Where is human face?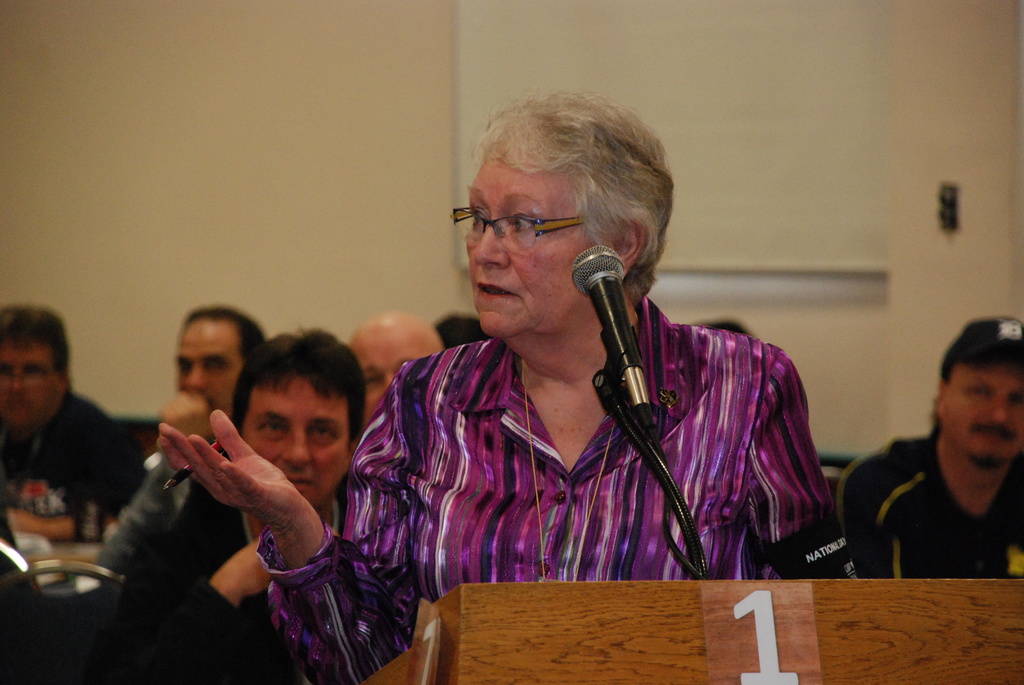
{"x1": 0, "y1": 343, "x2": 61, "y2": 430}.
